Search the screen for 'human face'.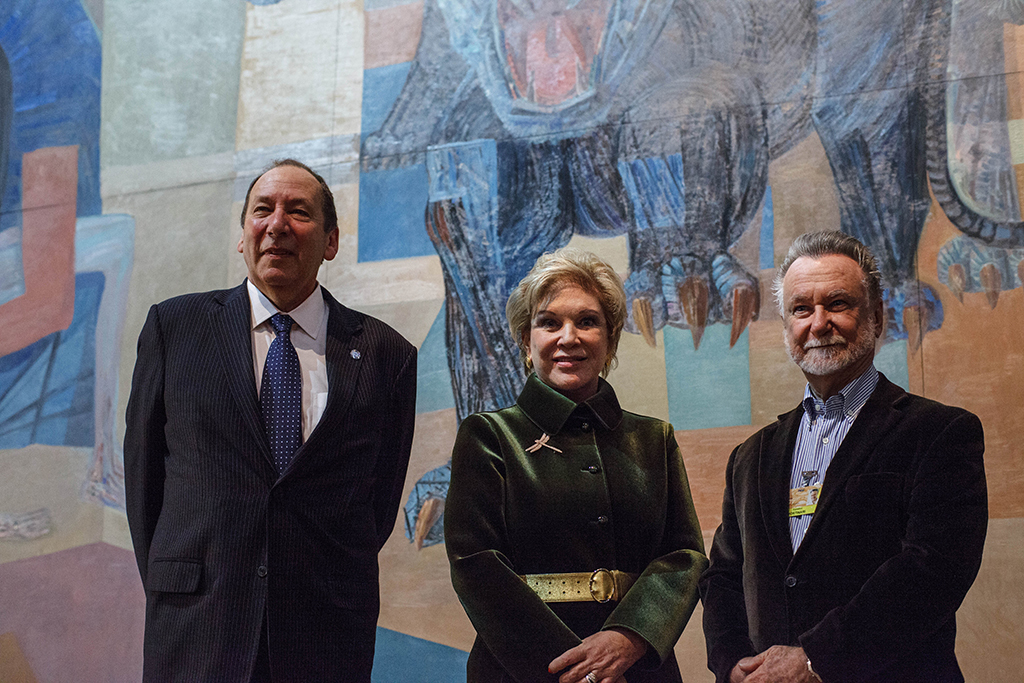
Found at bbox(789, 267, 868, 379).
